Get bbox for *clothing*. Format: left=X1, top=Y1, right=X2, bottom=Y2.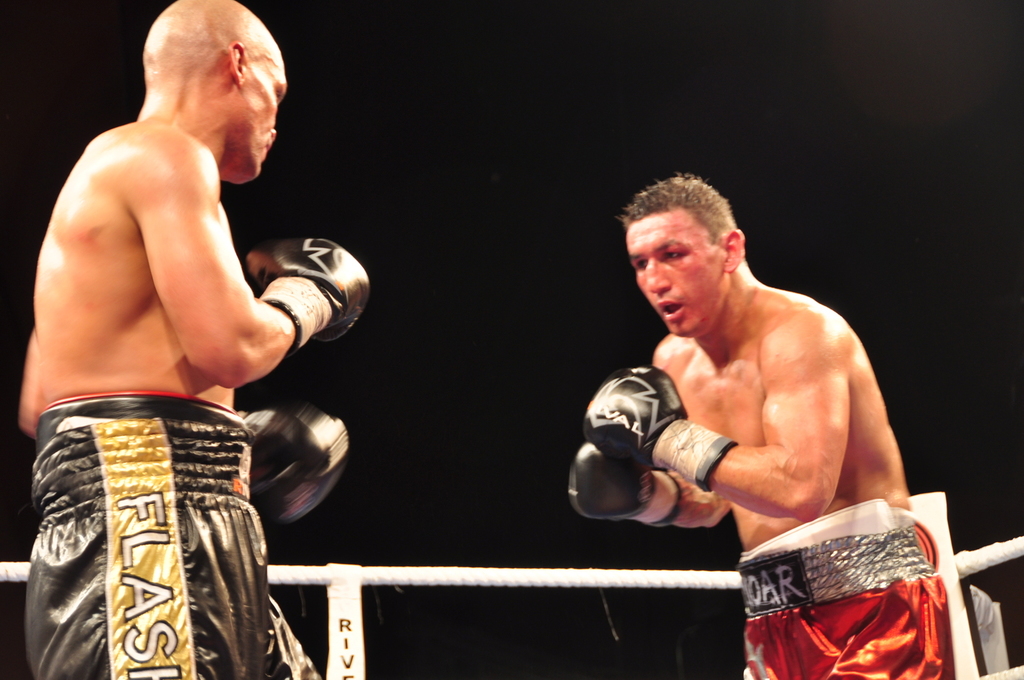
left=738, top=498, right=959, bottom=679.
